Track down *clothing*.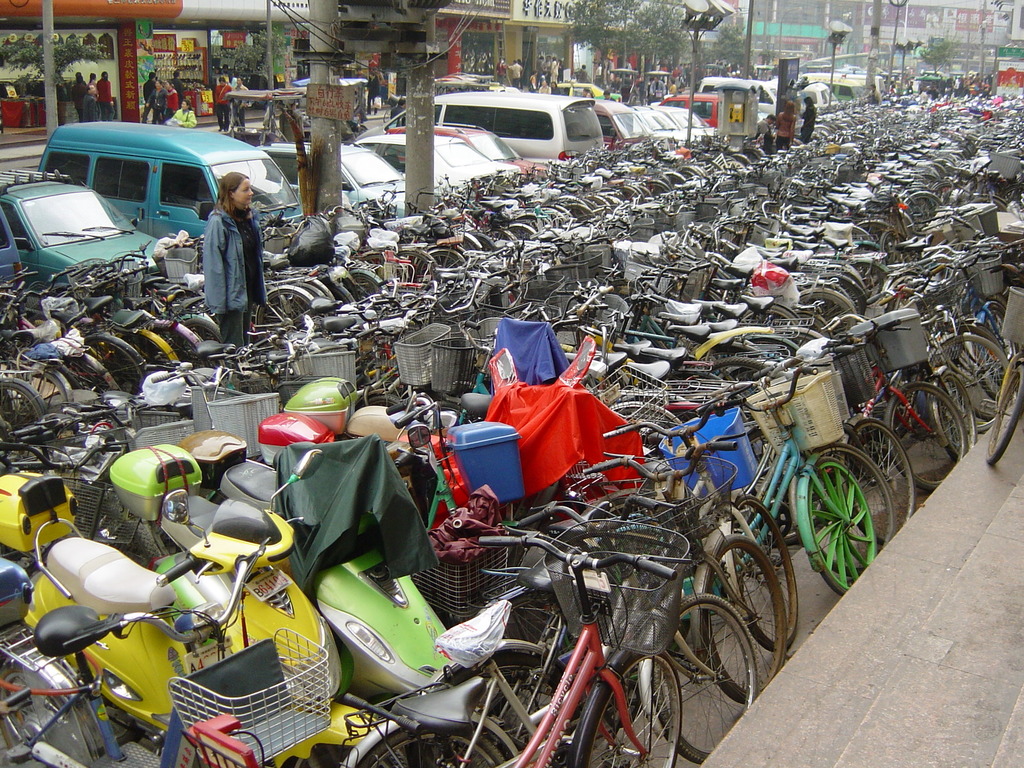
Tracked to [96,77,115,116].
